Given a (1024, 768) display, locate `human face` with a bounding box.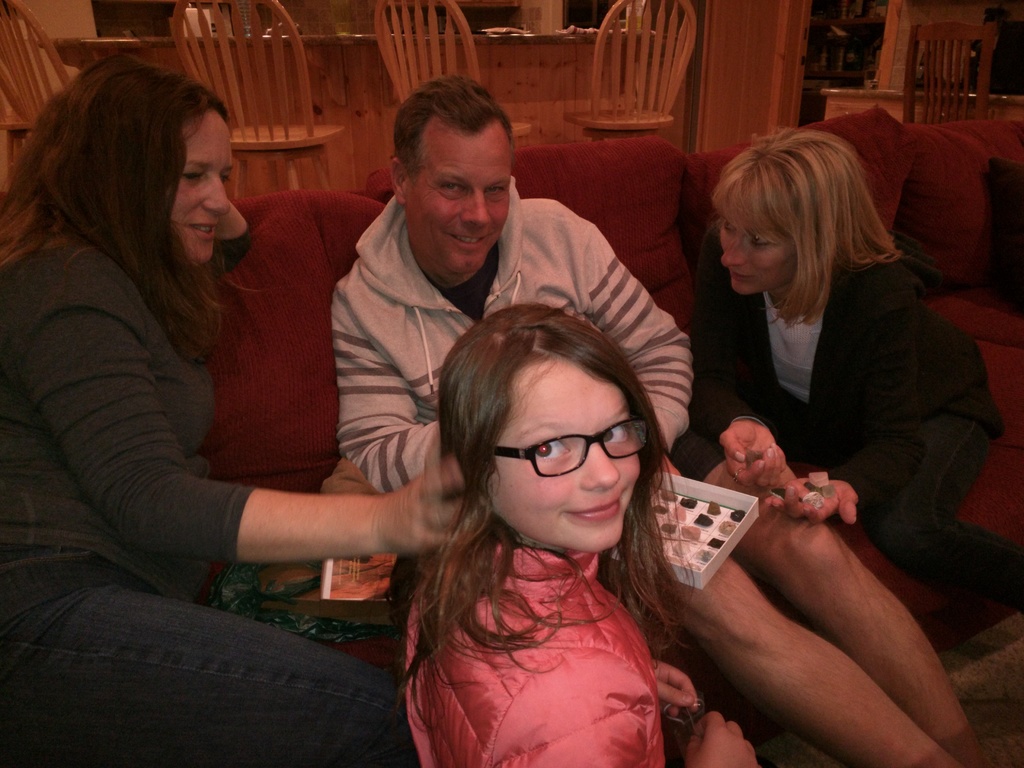
Located: box(407, 124, 514, 278).
